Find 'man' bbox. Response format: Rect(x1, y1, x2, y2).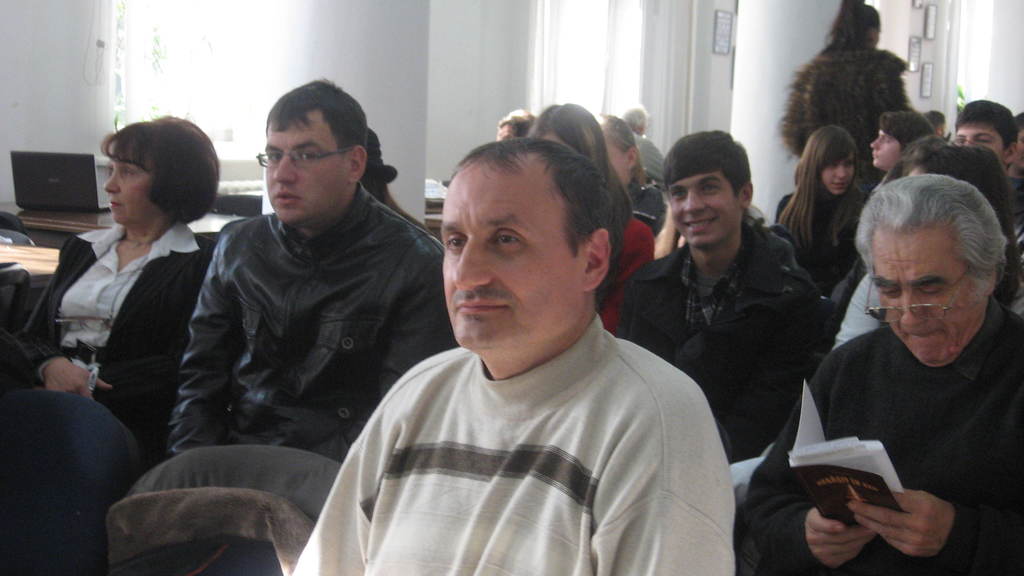
Rect(309, 110, 762, 564).
